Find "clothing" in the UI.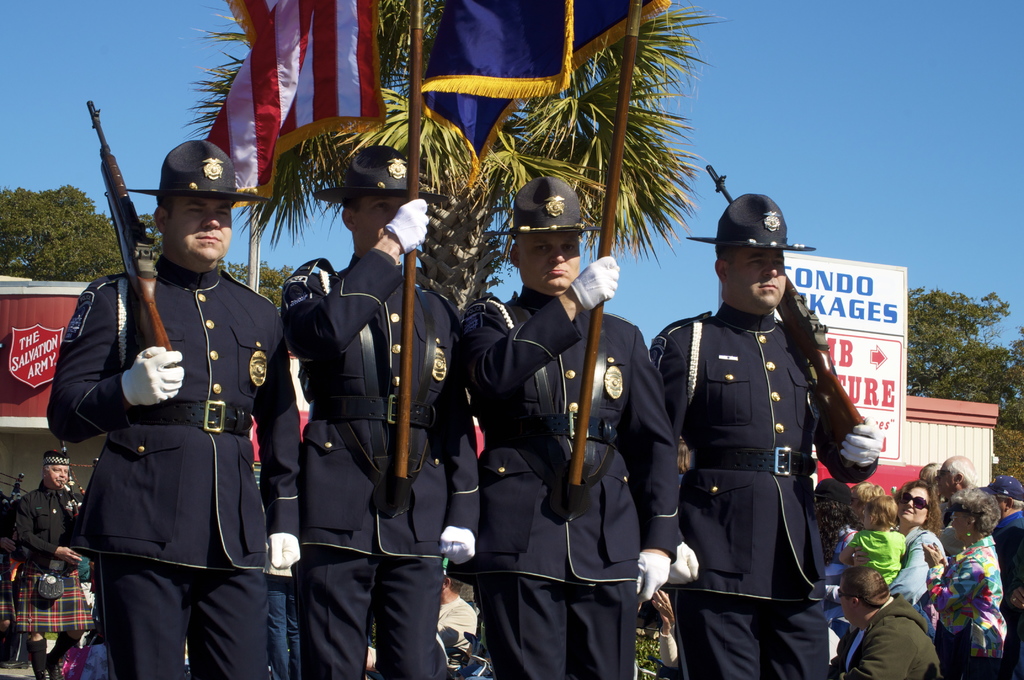
UI element at <box>6,549,112,642</box>.
